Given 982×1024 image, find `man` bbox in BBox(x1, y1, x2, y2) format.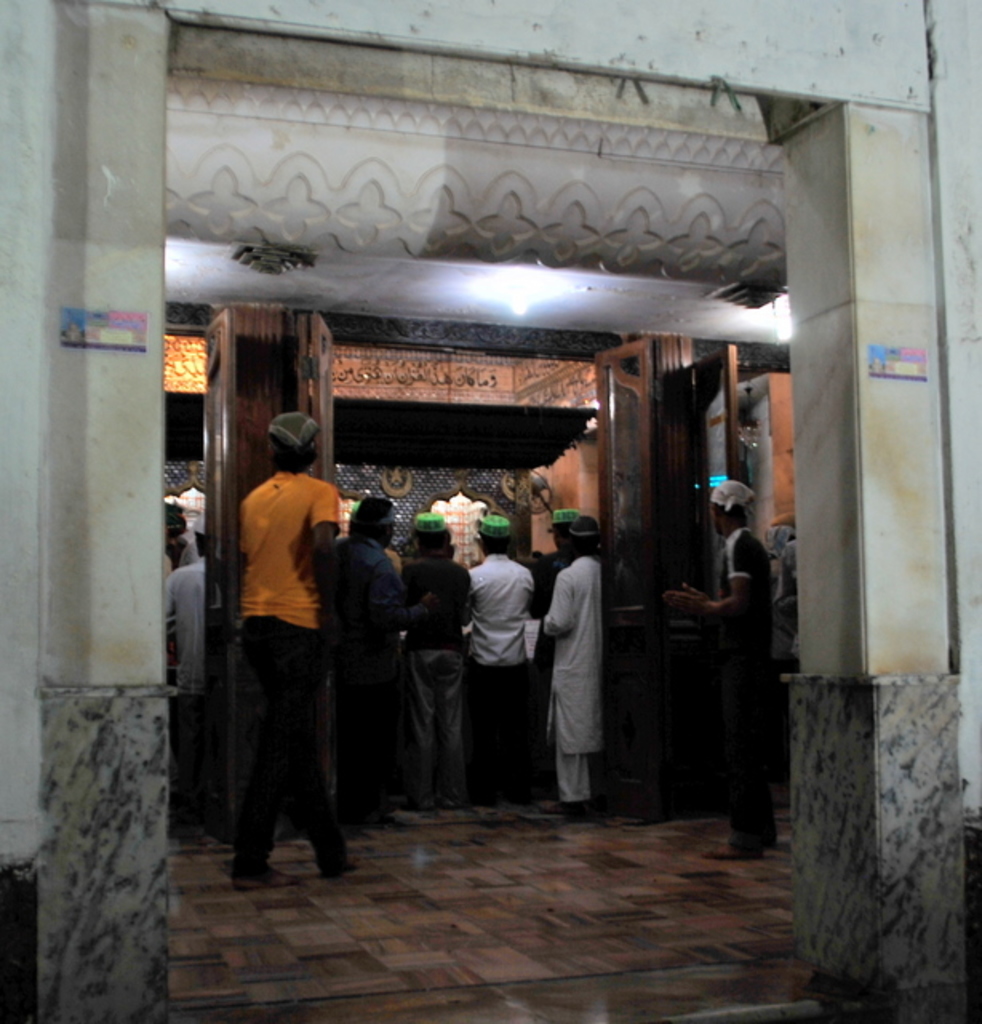
BBox(162, 518, 210, 838).
